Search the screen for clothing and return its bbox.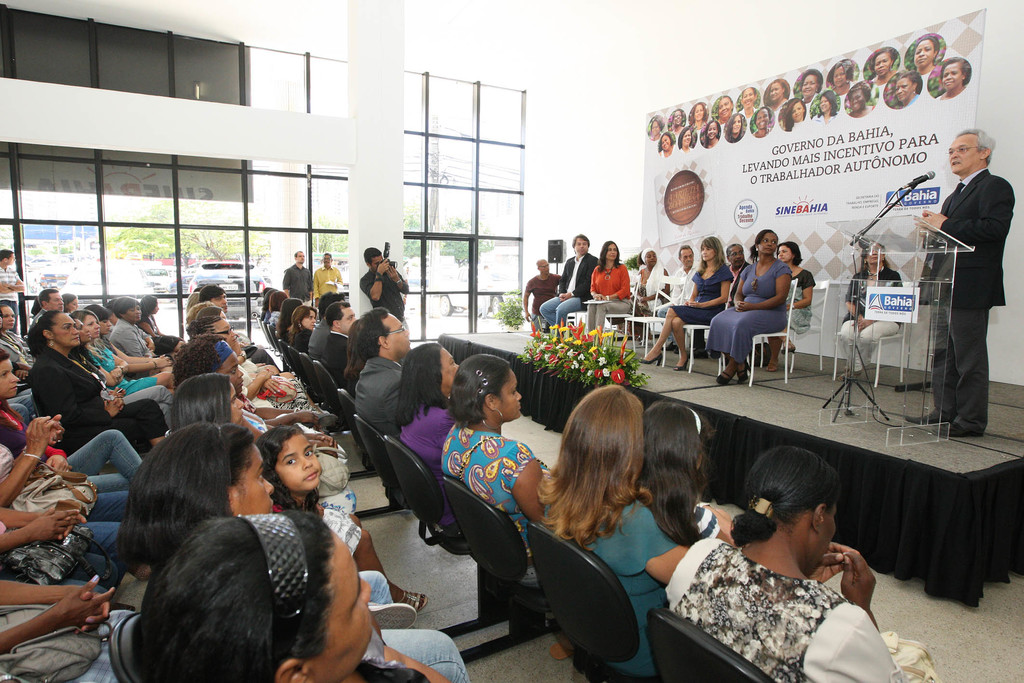
Found: bbox=[355, 570, 396, 618].
